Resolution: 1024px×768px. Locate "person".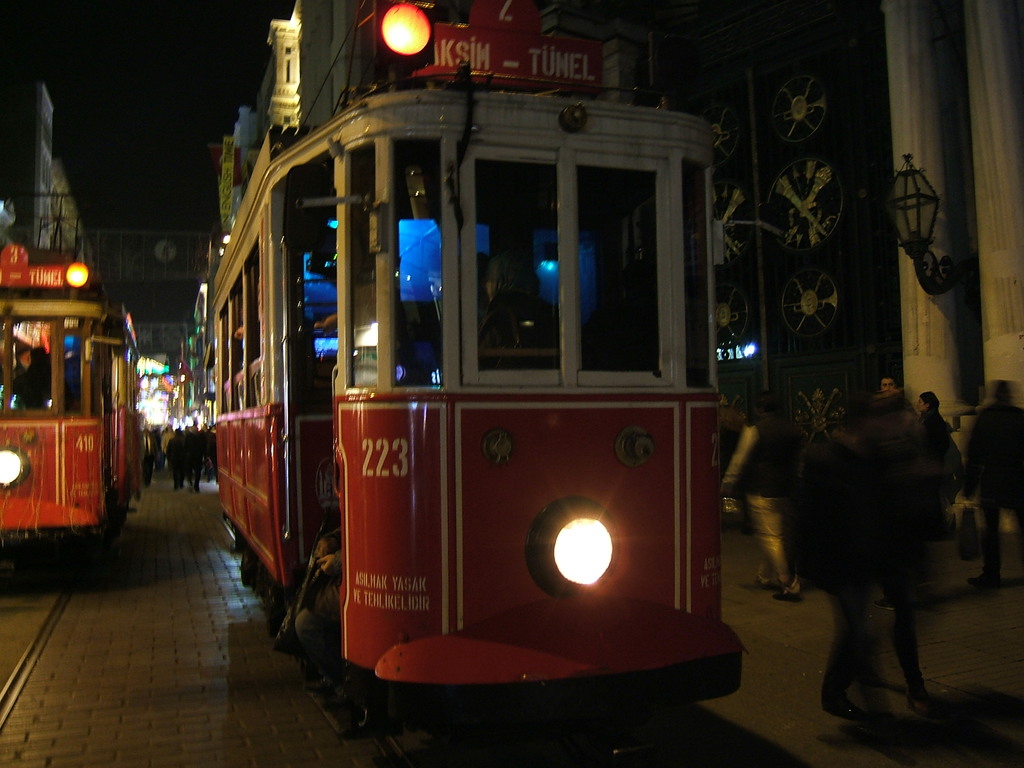
Rect(7, 339, 52, 416).
